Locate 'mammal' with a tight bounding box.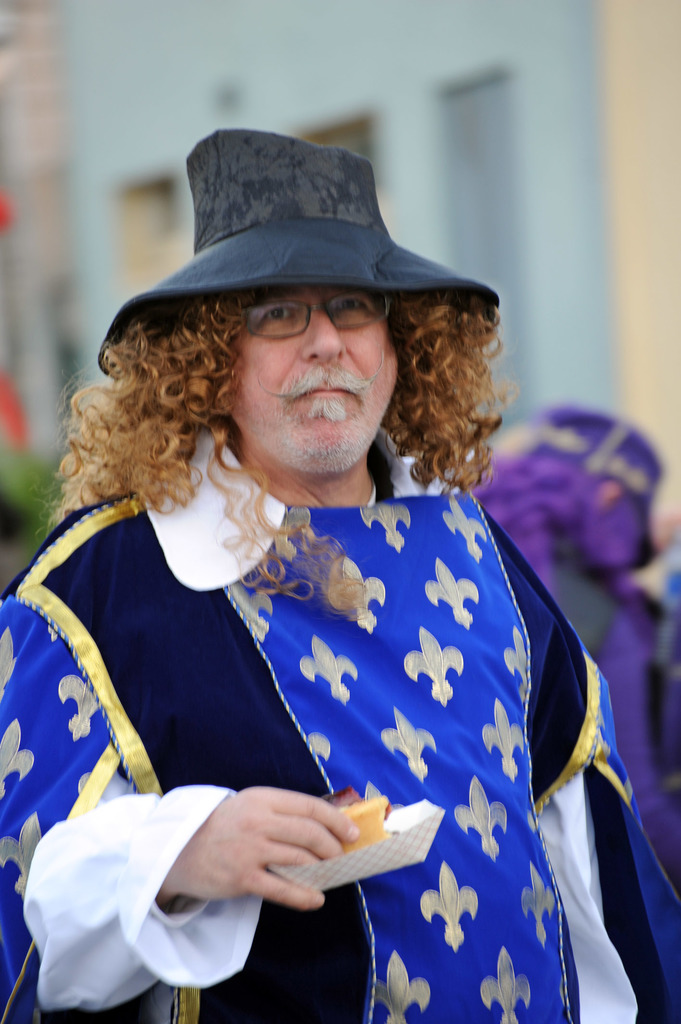
0,159,655,1023.
